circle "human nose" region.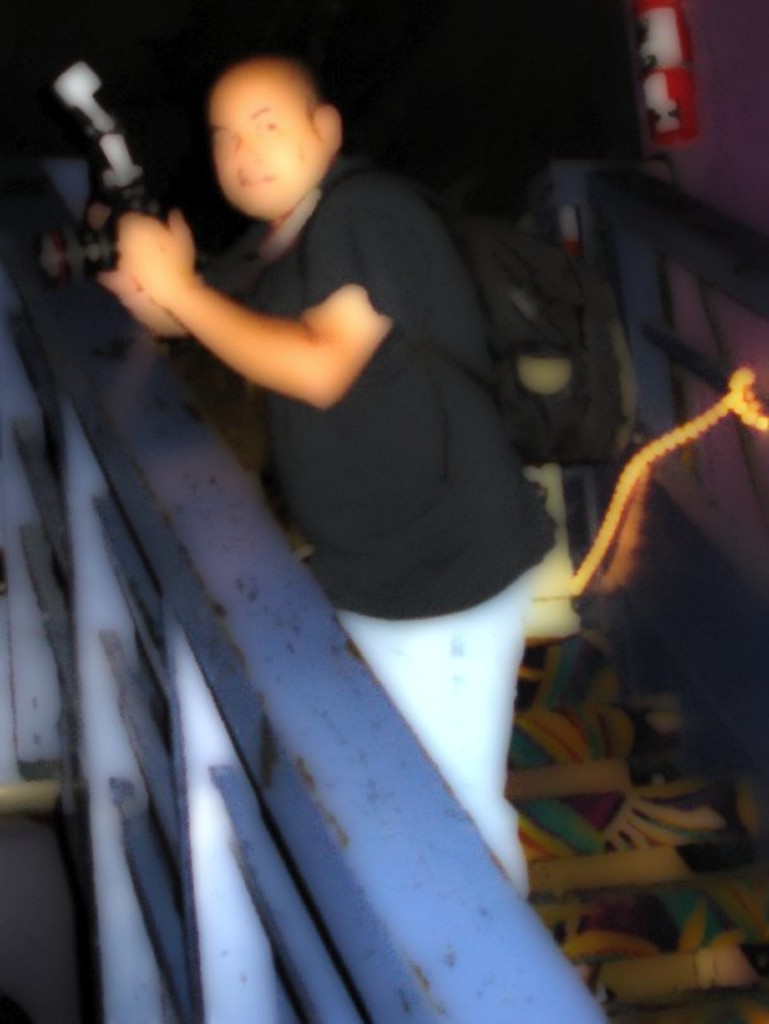
Region: bbox=[234, 128, 261, 171].
